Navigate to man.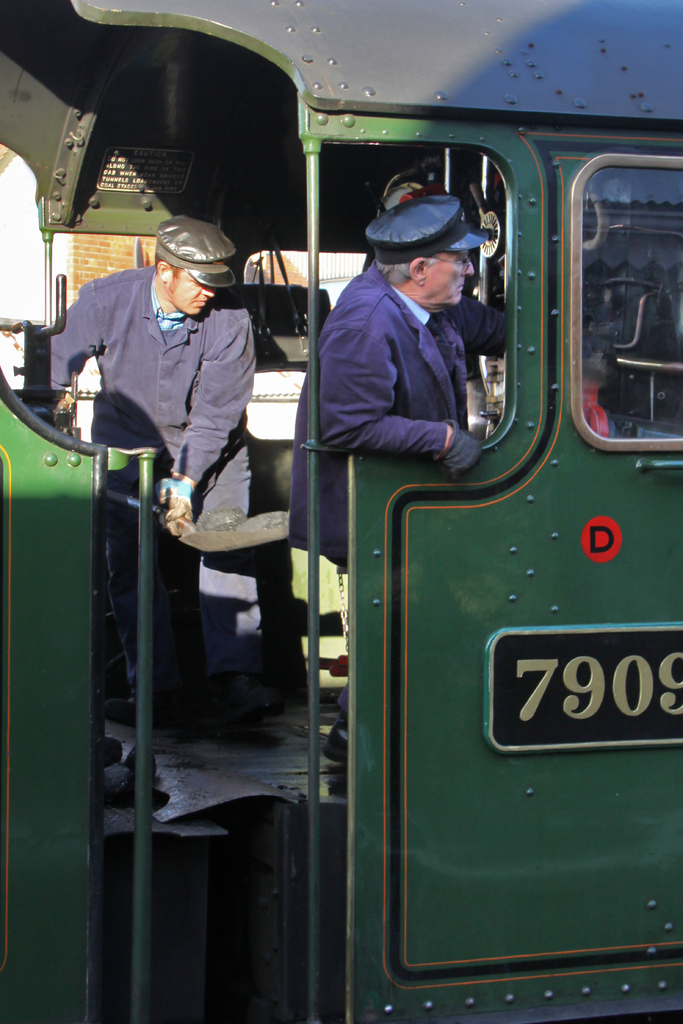
Navigation target: x1=289 y1=200 x2=516 y2=769.
